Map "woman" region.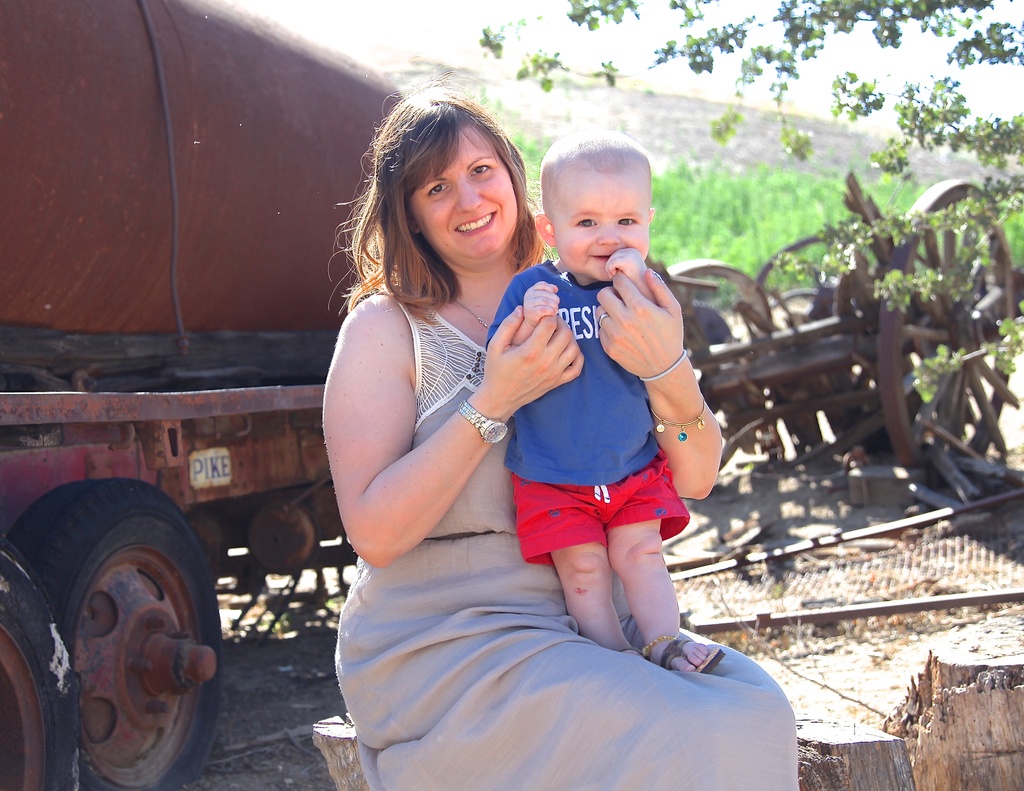
Mapped to [left=330, top=81, right=805, bottom=790].
